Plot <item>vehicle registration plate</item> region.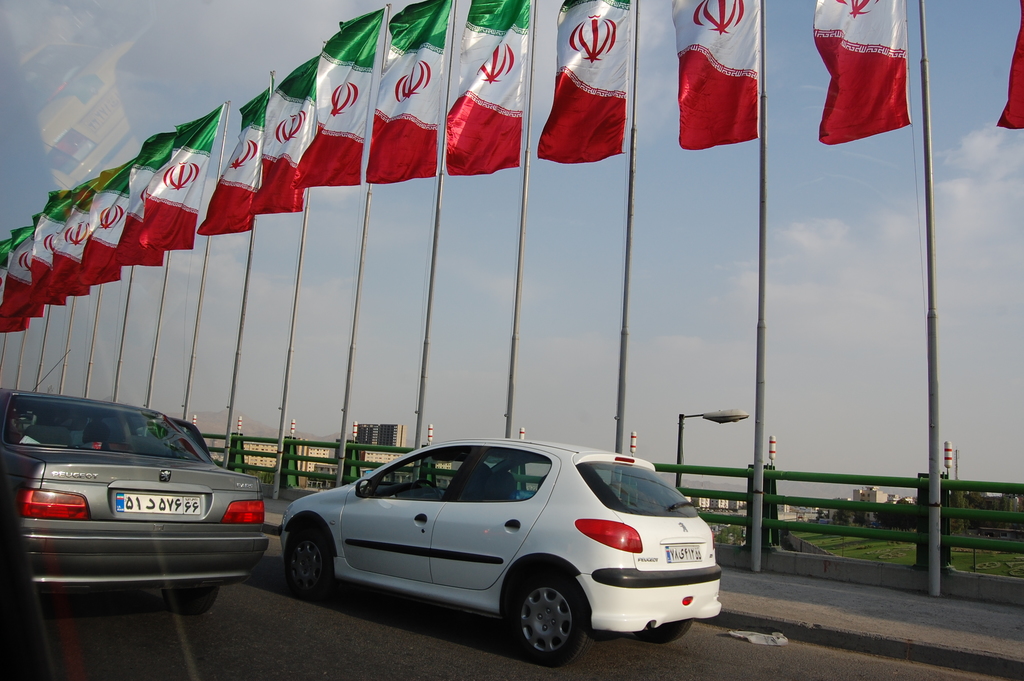
Plotted at 116, 493, 202, 513.
